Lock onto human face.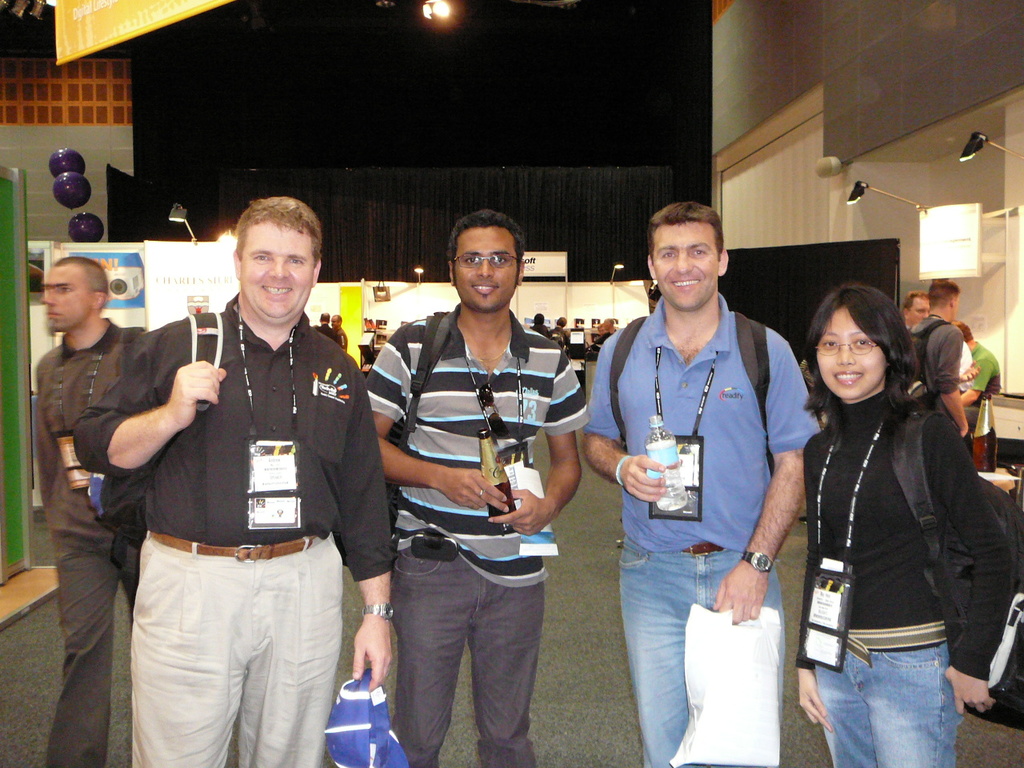
Locked: left=454, top=226, right=515, bottom=314.
